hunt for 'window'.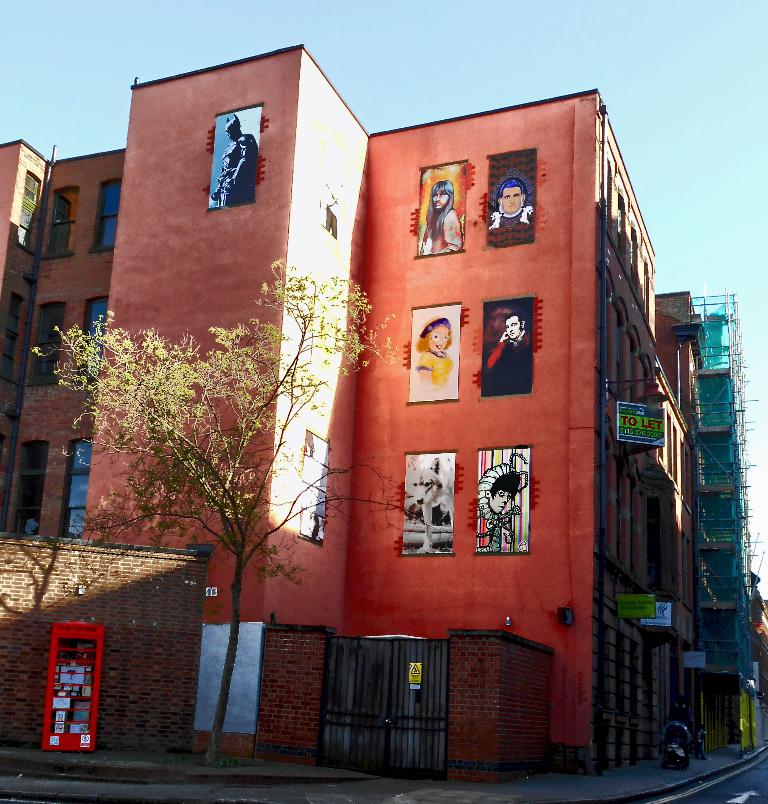
Hunted down at detection(13, 445, 51, 542).
